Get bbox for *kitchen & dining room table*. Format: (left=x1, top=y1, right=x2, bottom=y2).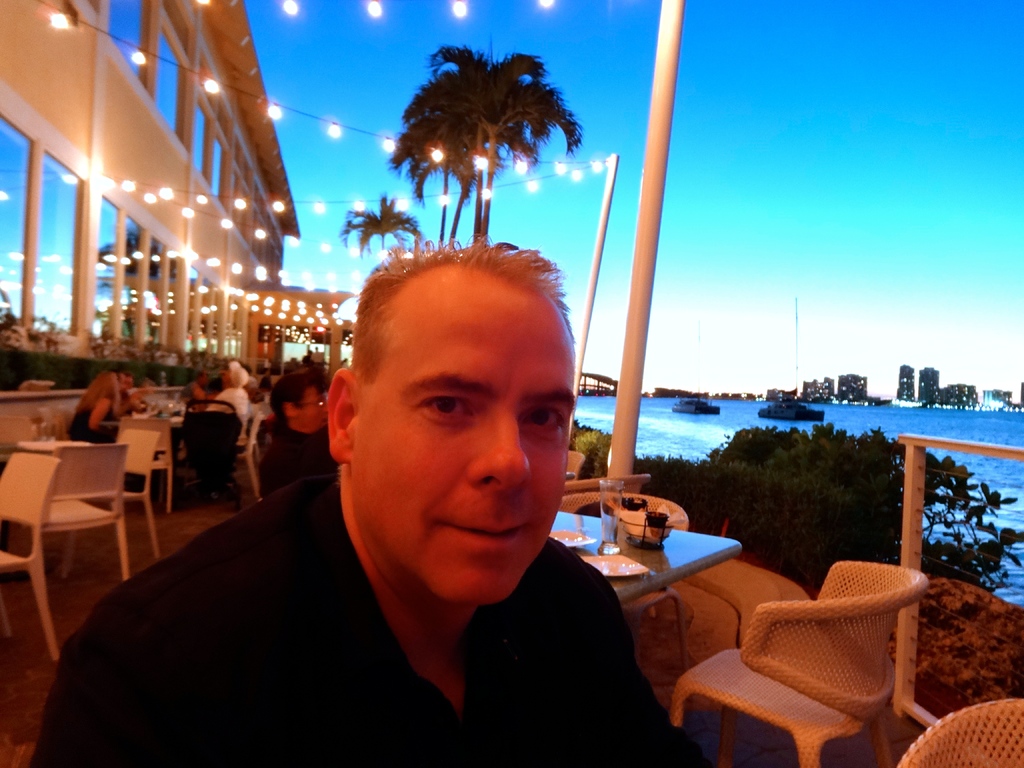
(left=549, top=491, right=930, bottom=767).
